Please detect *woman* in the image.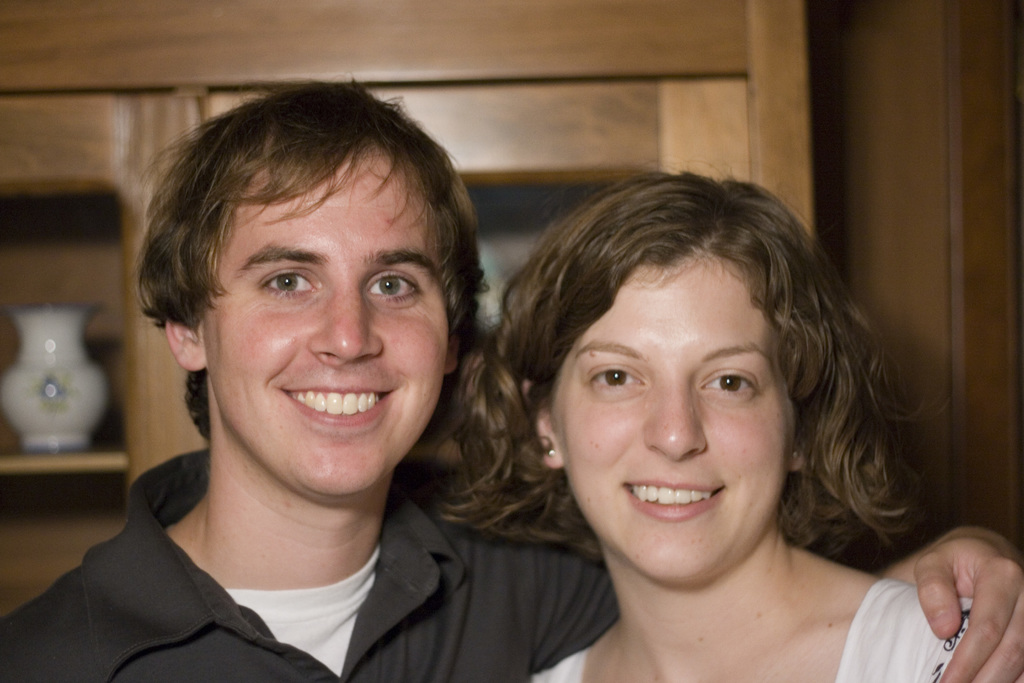
select_region(394, 164, 983, 682).
